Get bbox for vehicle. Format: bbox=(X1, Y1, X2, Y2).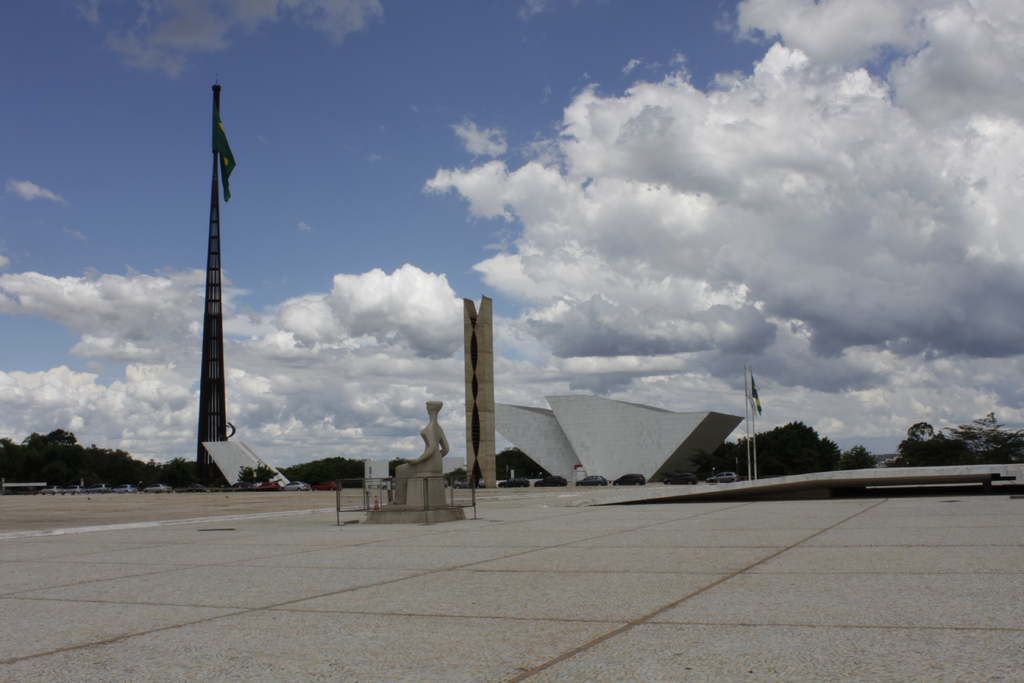
bbox=(278, 481, 308, 494).
